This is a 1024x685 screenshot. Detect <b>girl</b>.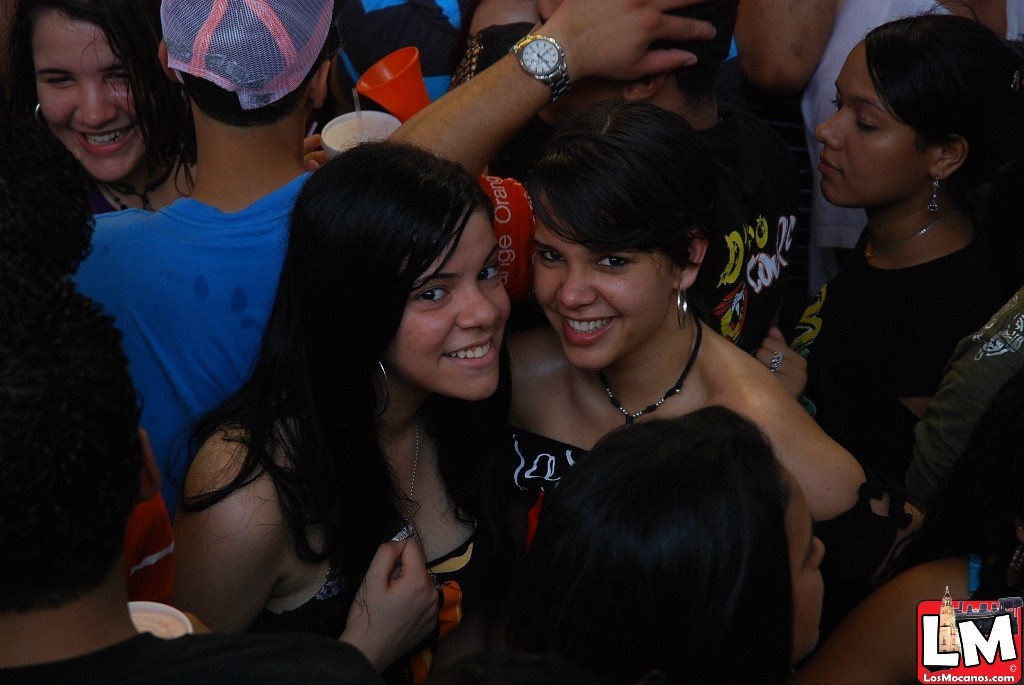
x1=789 y1=370 x2=1023 y2=684.
